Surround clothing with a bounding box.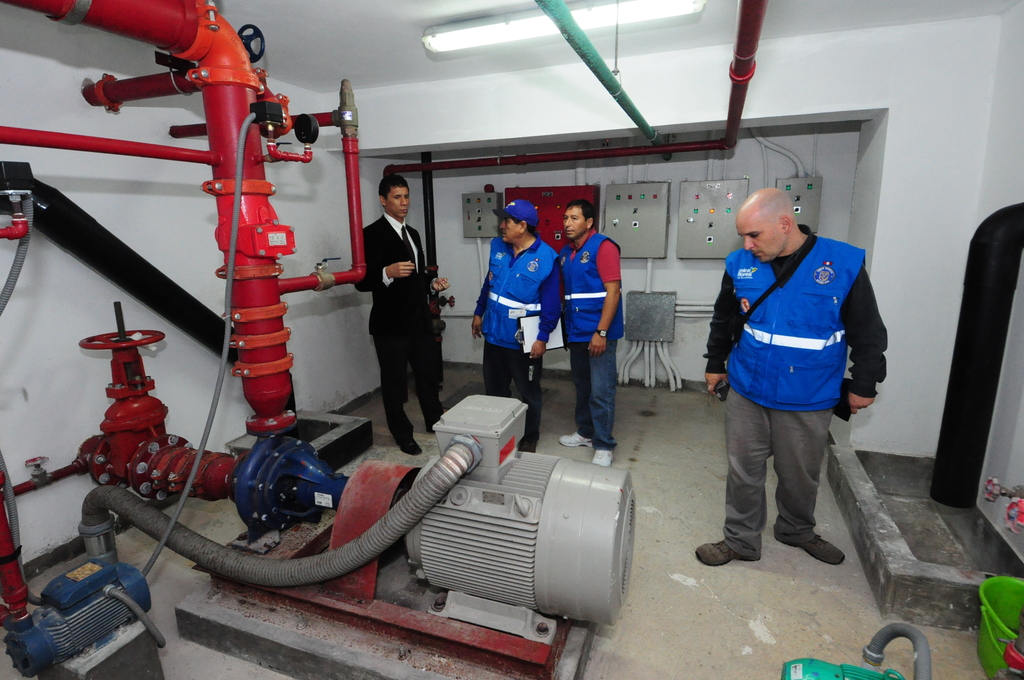
355, 212, 442, 448.
